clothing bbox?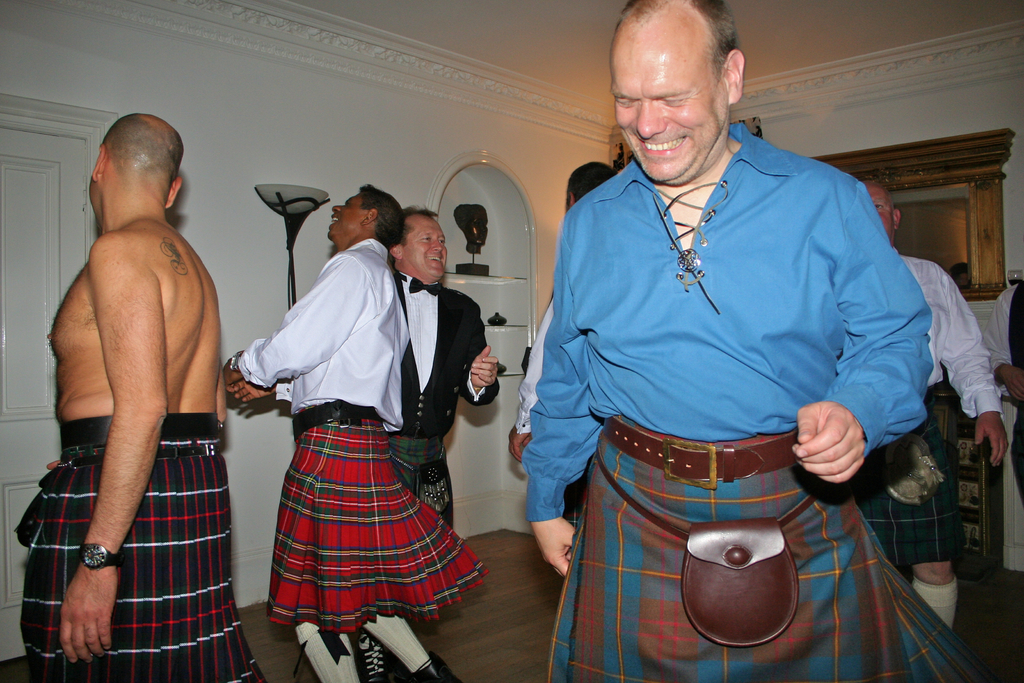
{"left": 903, "top": 578, "right": 956, "bottom": 632}
